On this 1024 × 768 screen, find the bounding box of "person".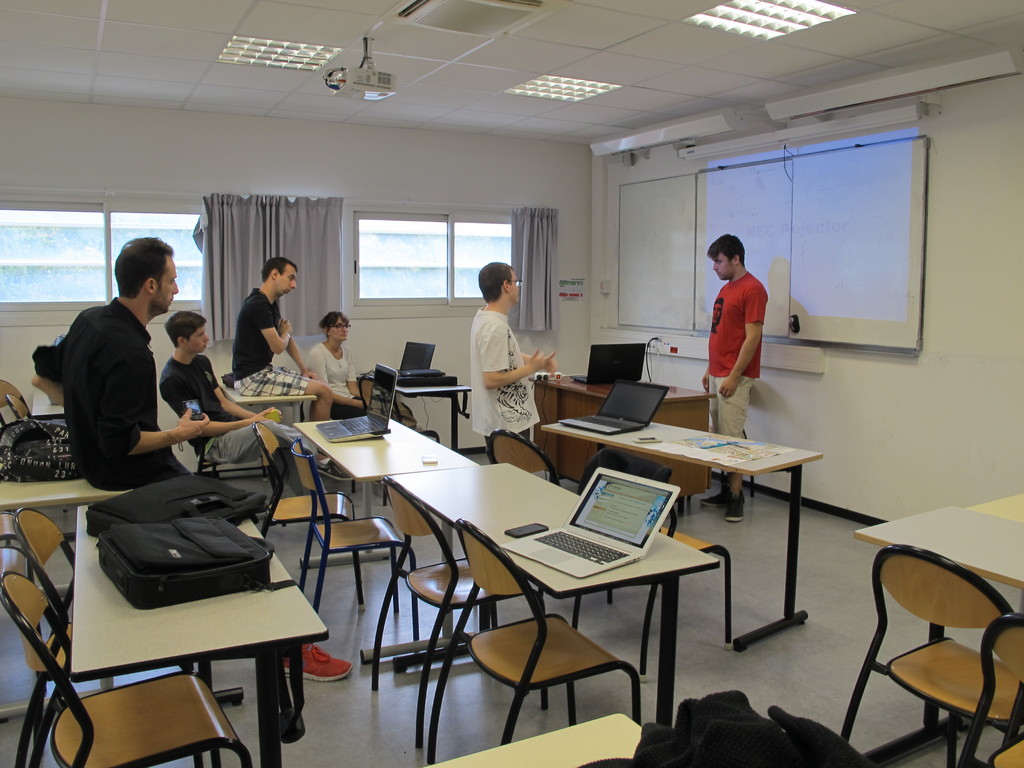
Bounding box: bbox=(692, 229, 768, 522).
